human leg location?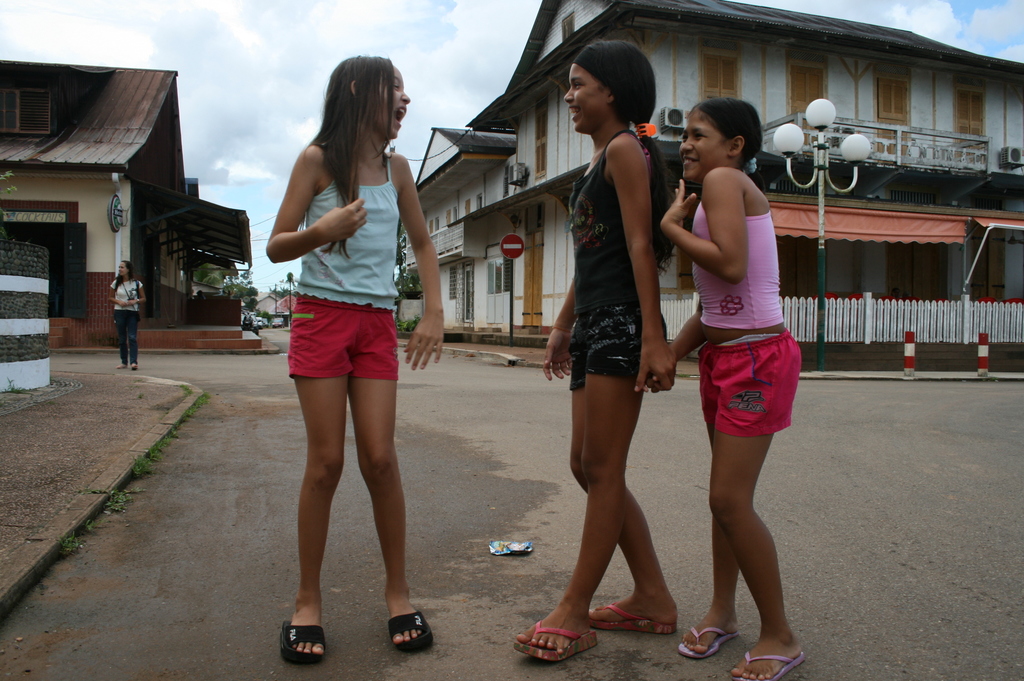
box(117, 305, 126, 363)
